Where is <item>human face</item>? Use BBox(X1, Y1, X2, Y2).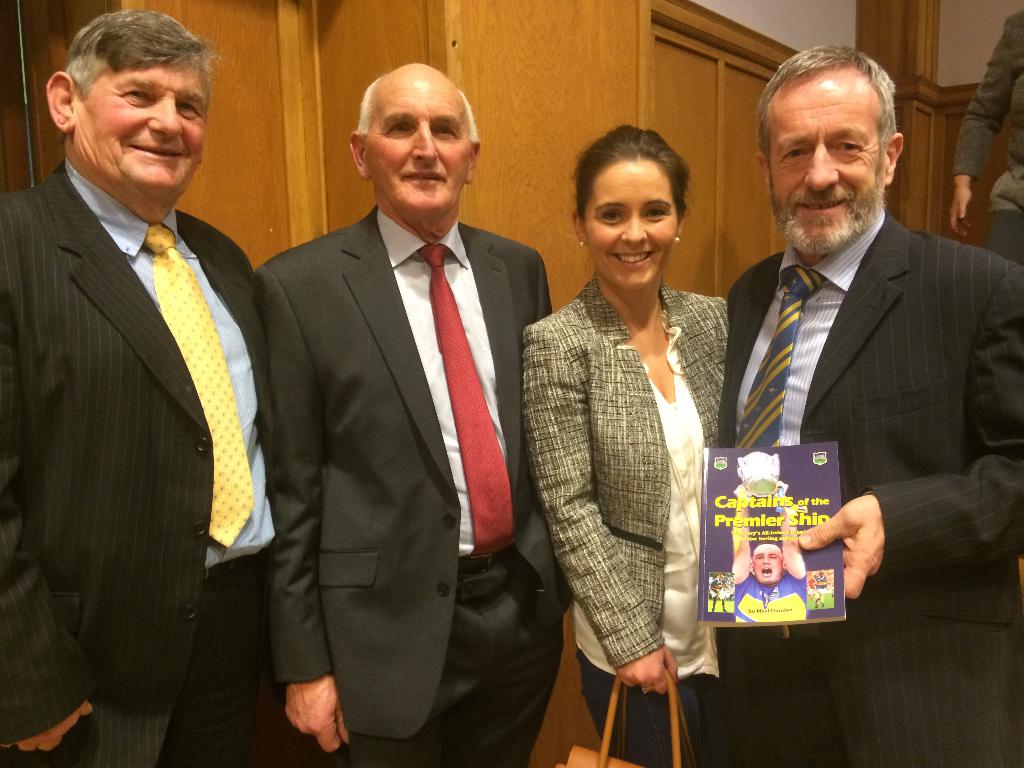
BBox(369, 72, 470, 214).
